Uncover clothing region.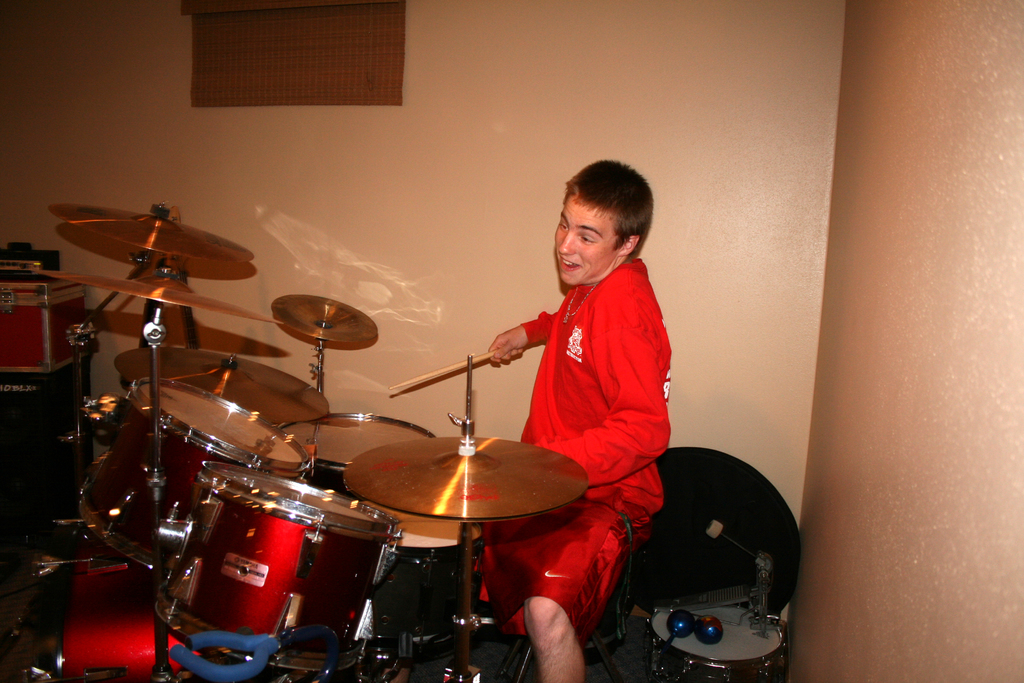
Uncovered: box(460, 231, 675, 619).
